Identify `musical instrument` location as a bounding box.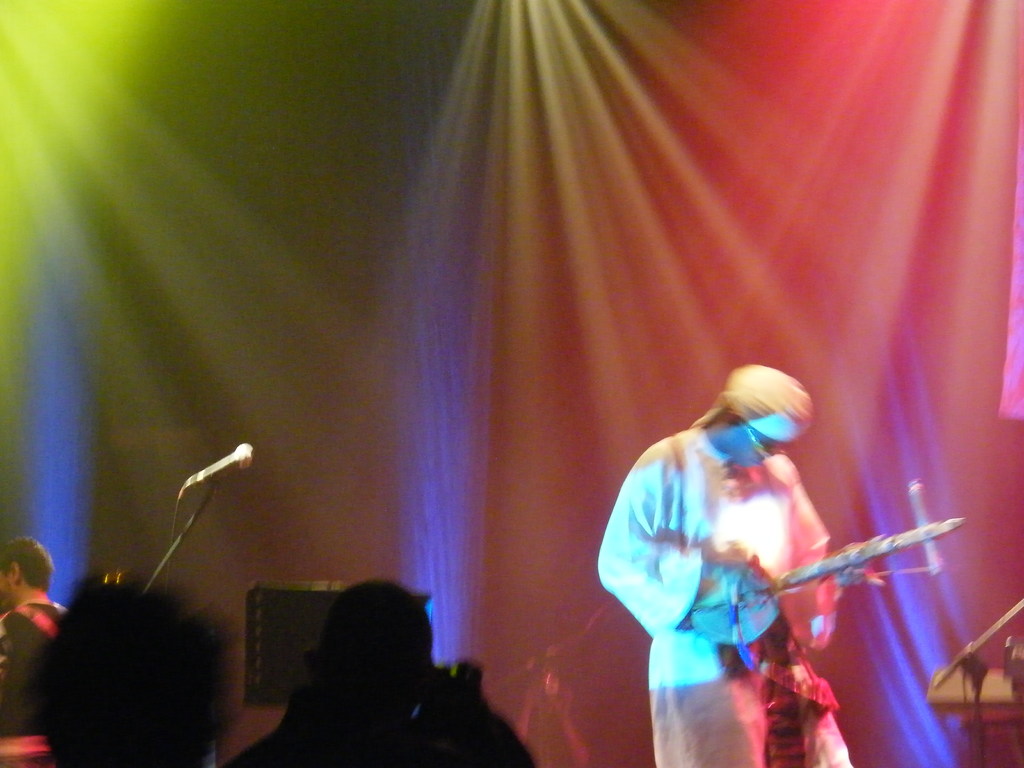
687:512:971:650.
